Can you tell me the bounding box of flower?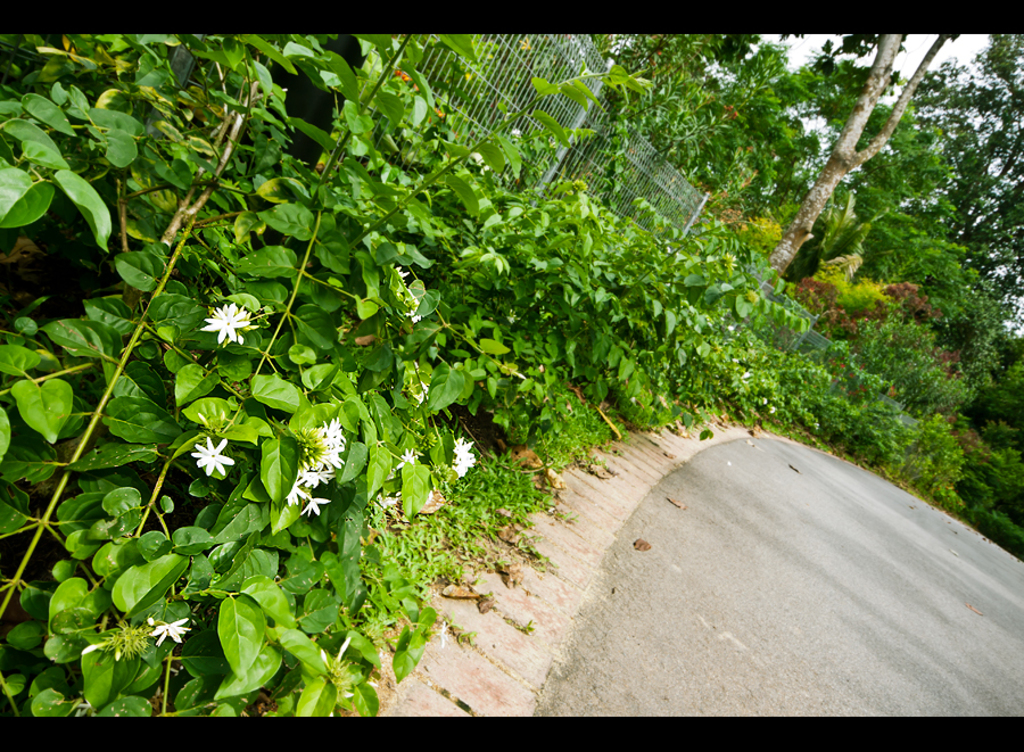
<box>455,438,477,477</box>.
